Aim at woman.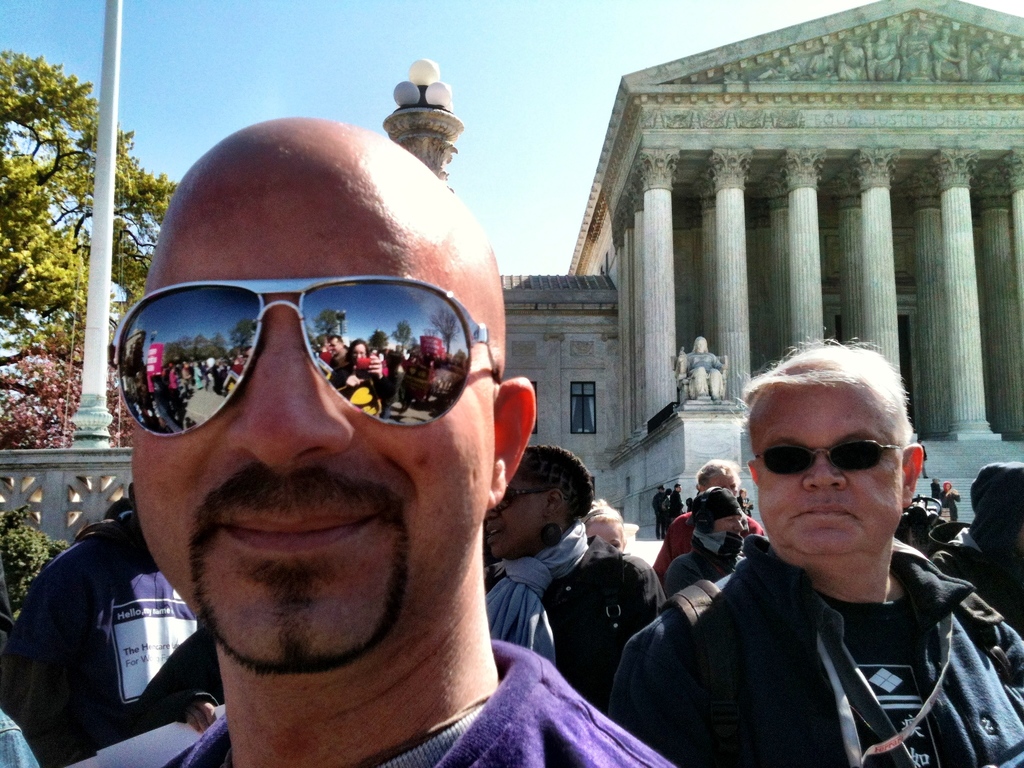
Aimed at l=579, t=492, r=625, b=551.
